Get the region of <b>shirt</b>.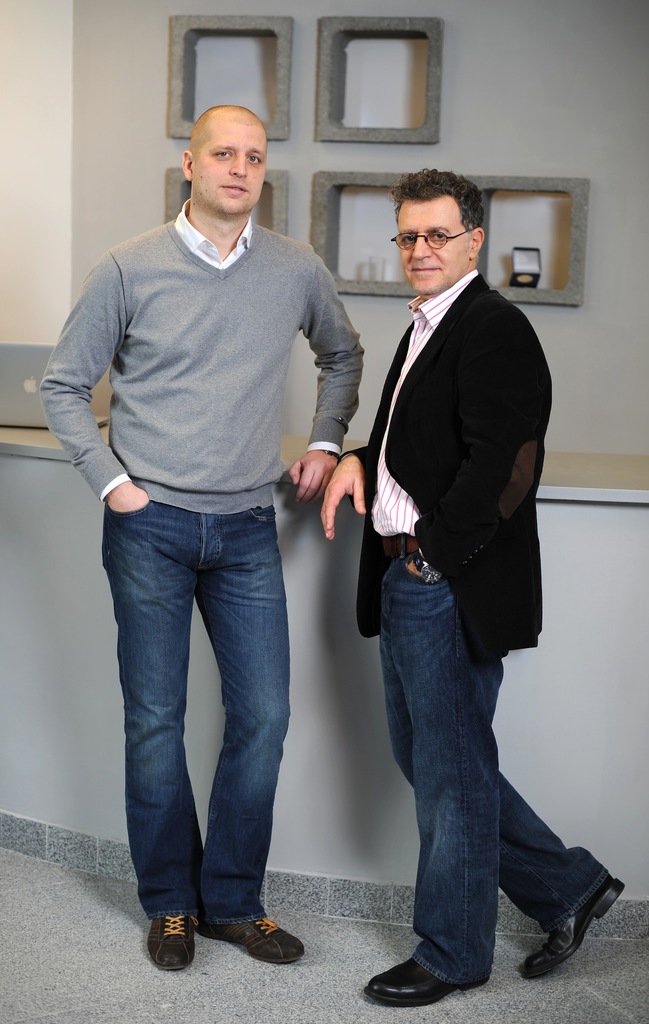
{"x1": 177, "y1": 196, "x2": 252, "y2": 266}.
